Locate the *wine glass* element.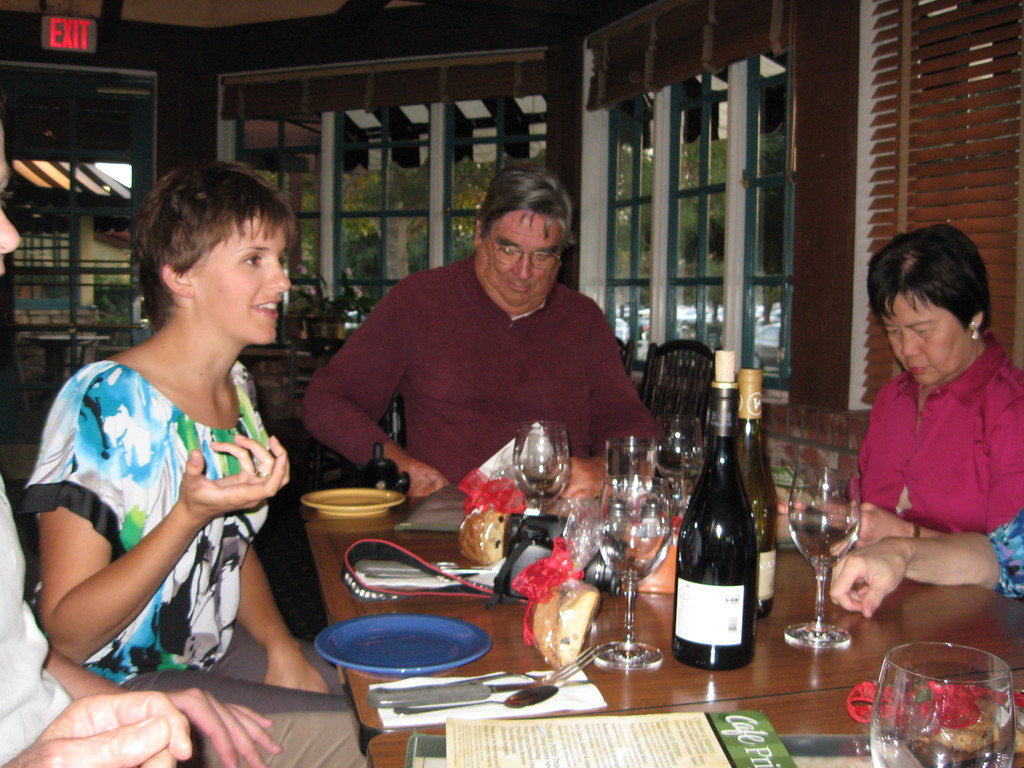
Element bbox: x1=595, y1=471, x2=669, y2=667.
